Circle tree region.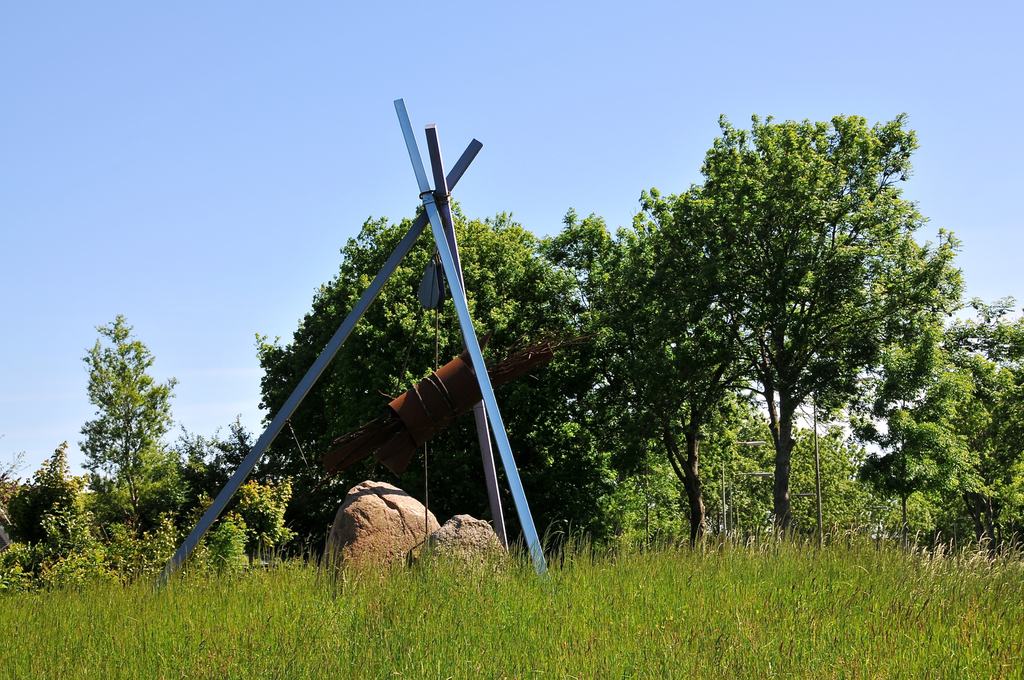
Region: (left=852, top=292, right=1023, bottom=556).
